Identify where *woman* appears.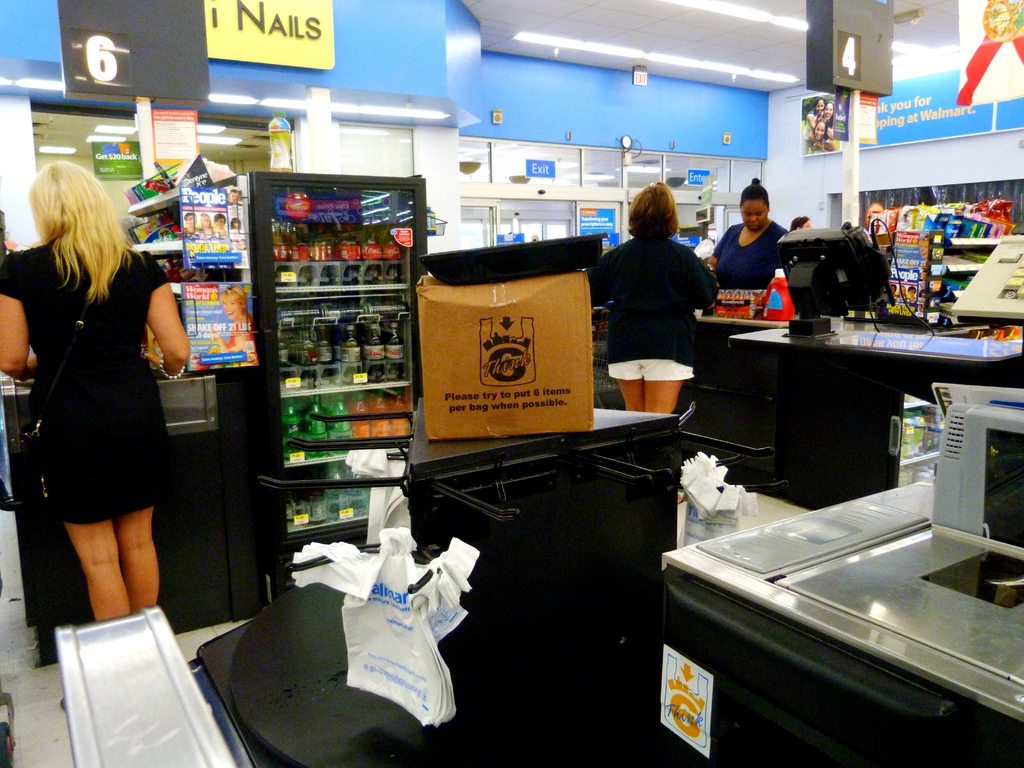
Appears at [left=806, top=118, right=831, bottom=155].
